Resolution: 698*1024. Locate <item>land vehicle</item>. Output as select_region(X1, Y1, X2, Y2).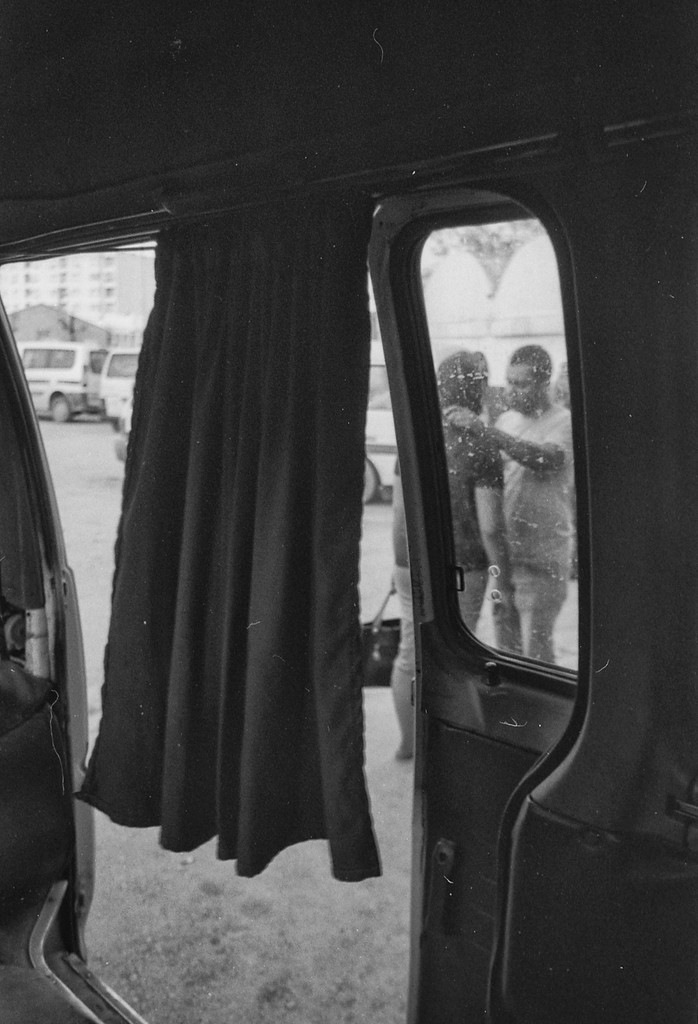
select_region(0, 1, 697, 1023).
